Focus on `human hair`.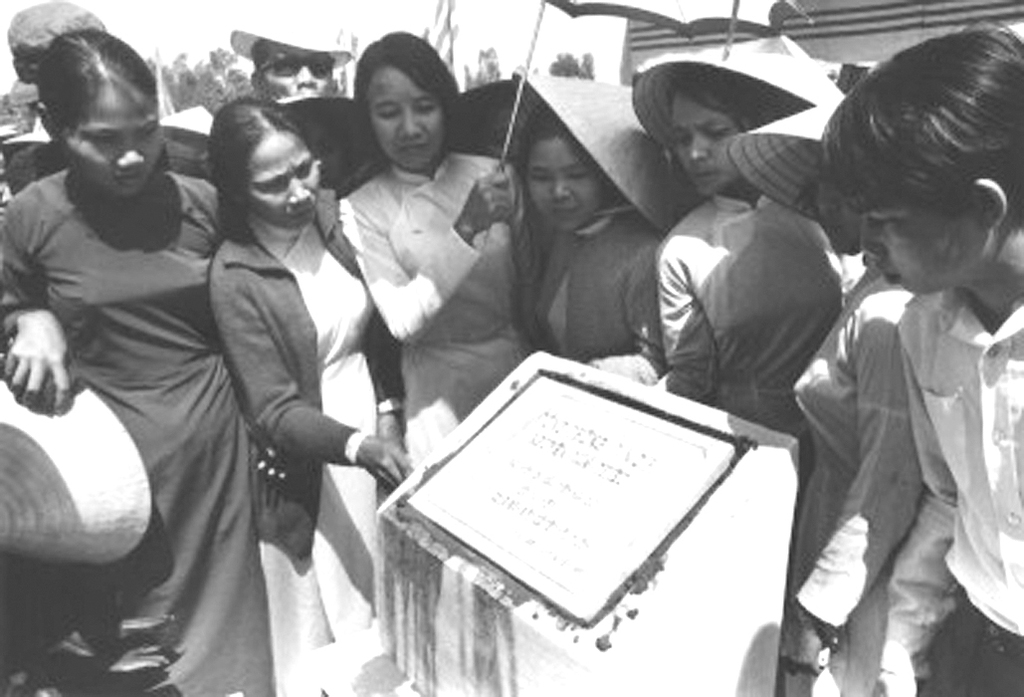
Focused at {"x1": 206, "y1": 96, "x2": 315, "y2": 207}.
